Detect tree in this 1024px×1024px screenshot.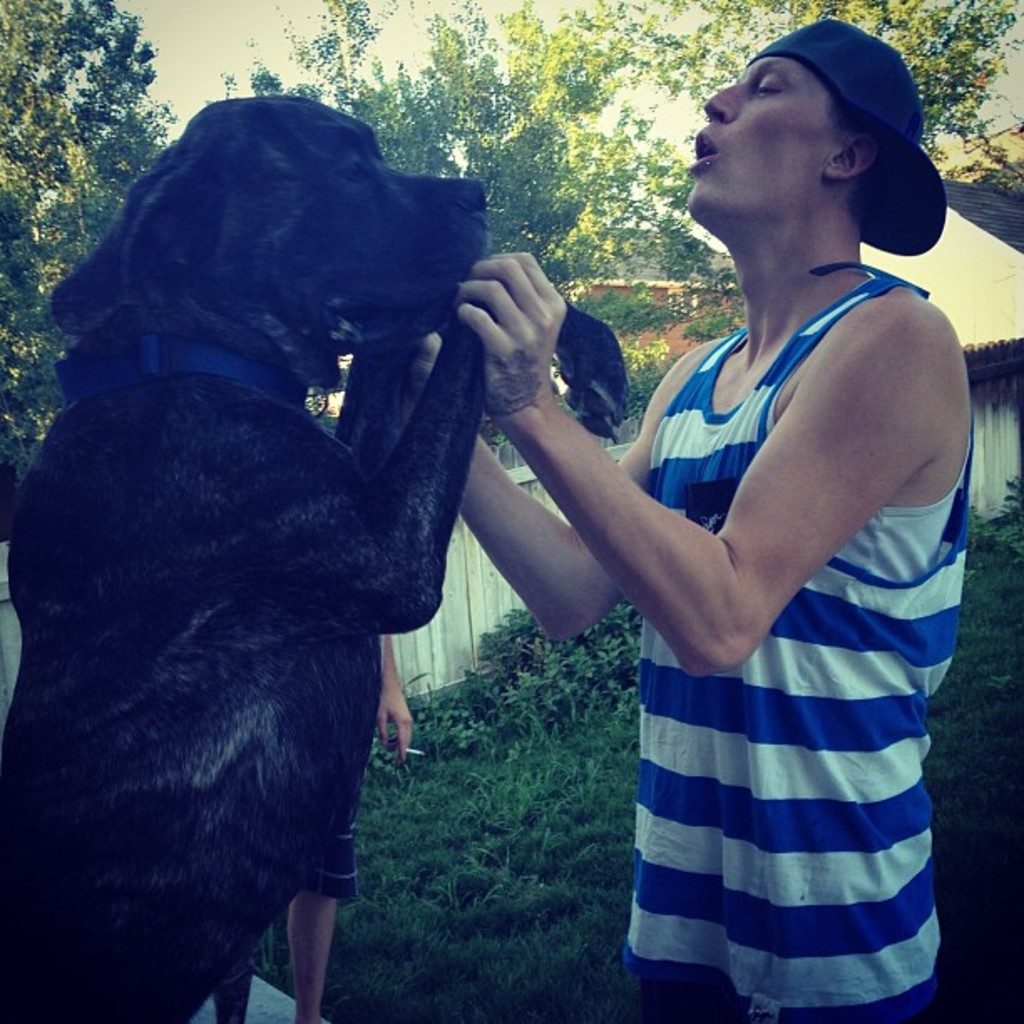
Detection: [467,0,1022,164].
